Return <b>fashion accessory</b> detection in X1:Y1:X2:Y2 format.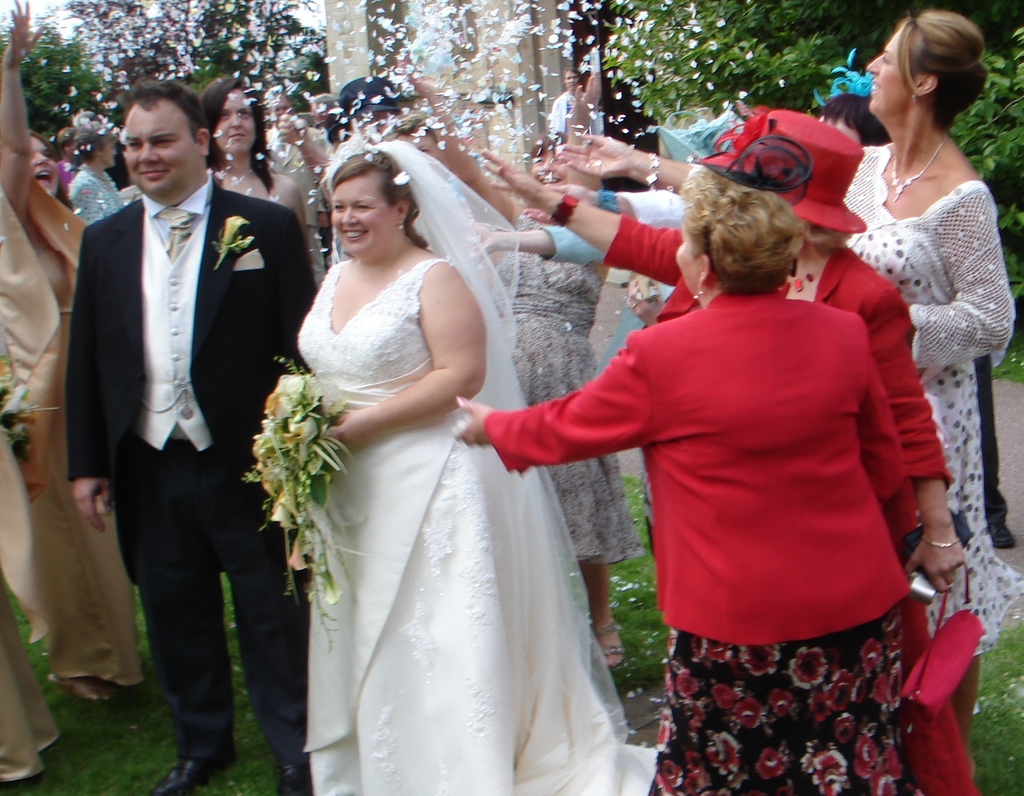
916:532:962:550.
